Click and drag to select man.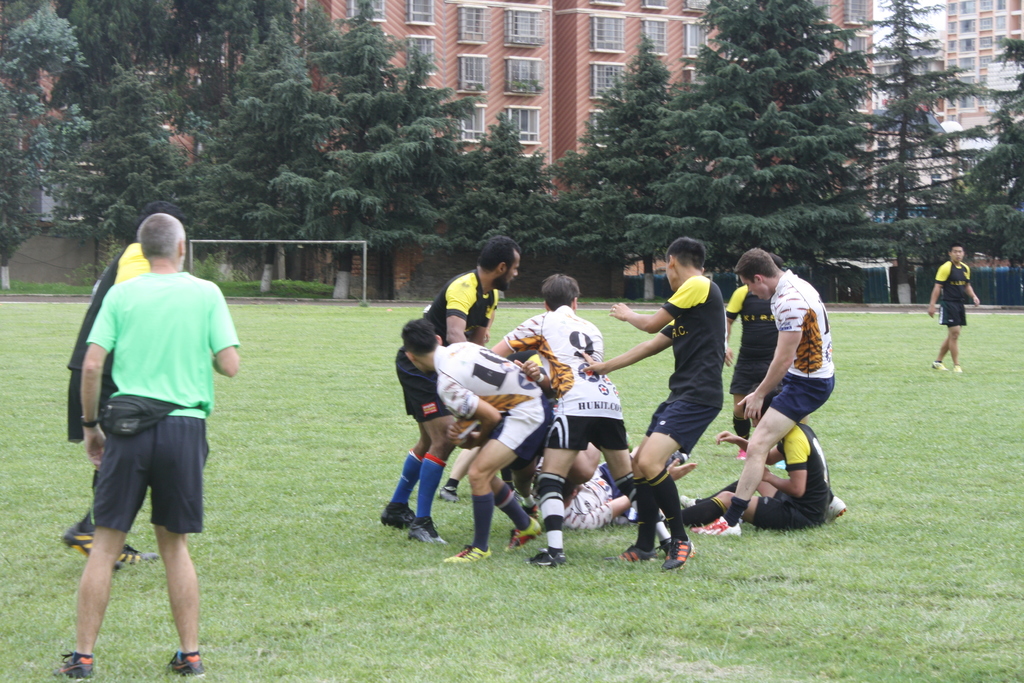
Selection: x1=58 y1=239 x2=165 y2=565.
